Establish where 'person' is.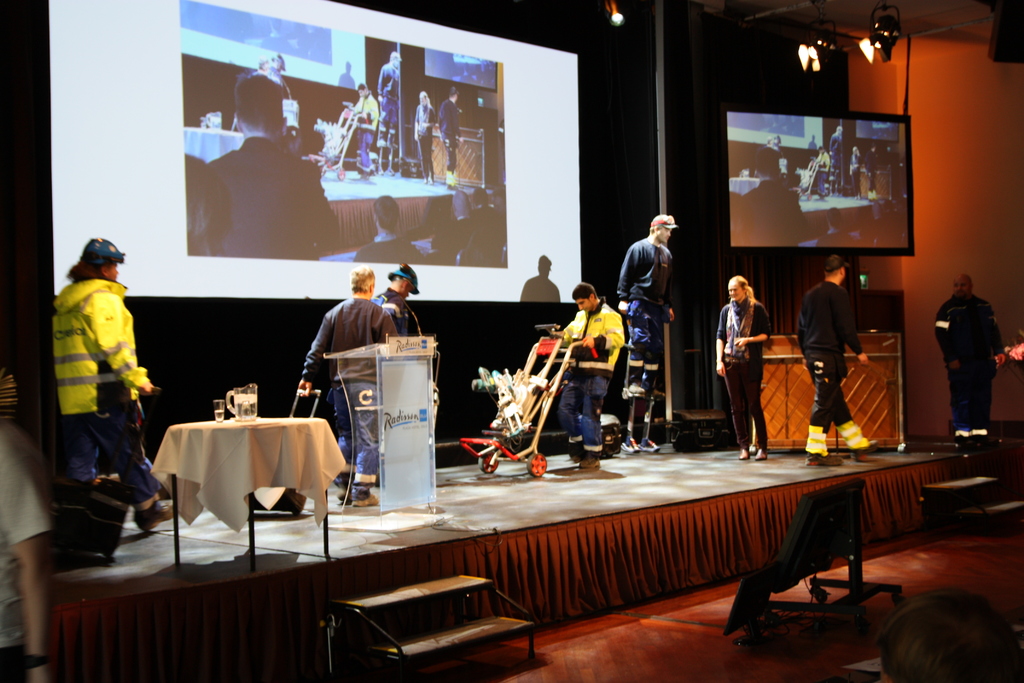
Established at pyautogui.locateOnScreen(44, 218, 147, 554).
